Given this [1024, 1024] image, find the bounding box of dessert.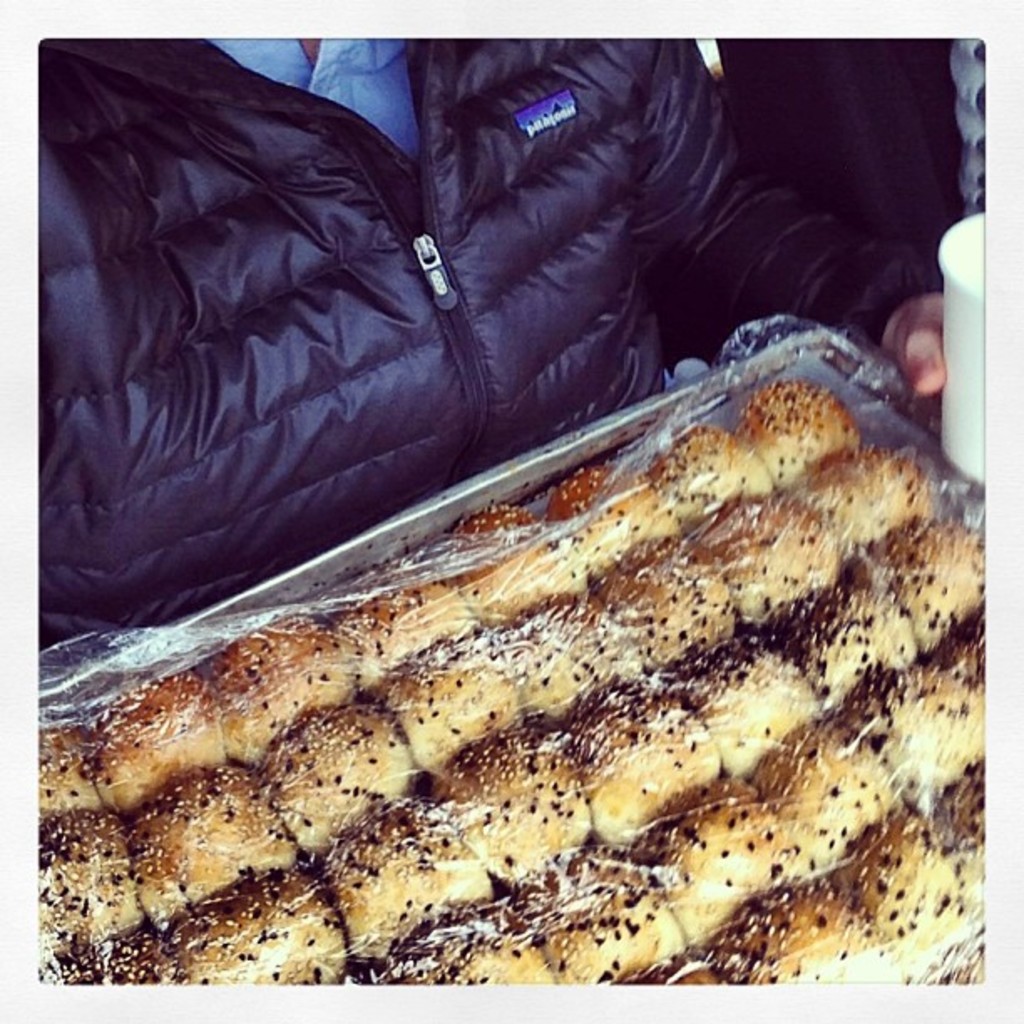
x1=350, y1=576, x2=482, y2=683.
